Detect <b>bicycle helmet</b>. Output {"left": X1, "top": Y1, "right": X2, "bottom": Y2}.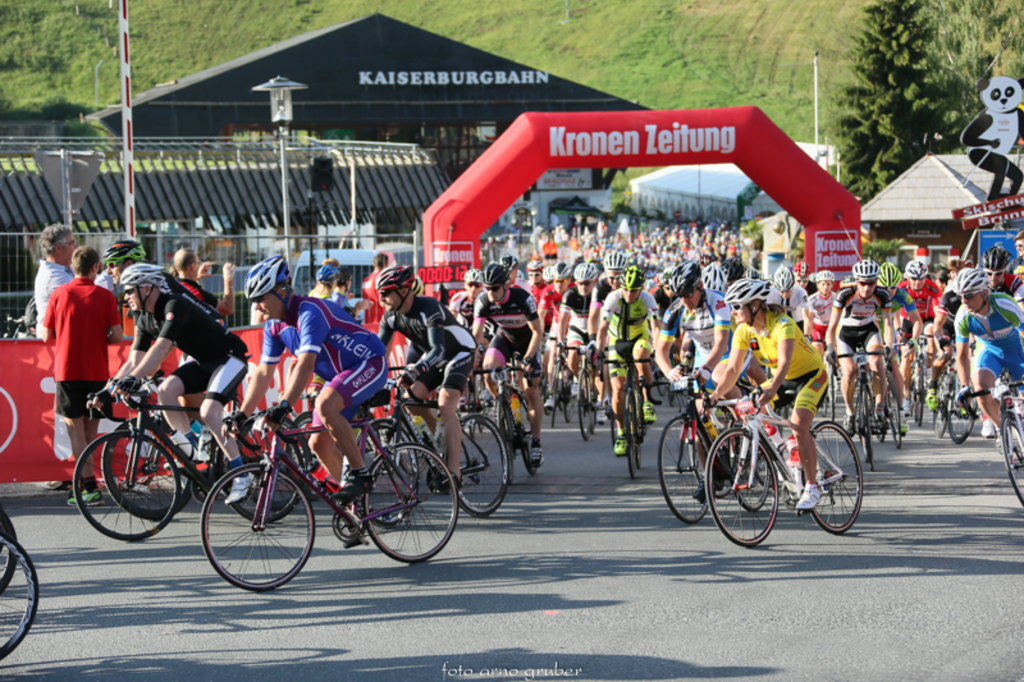
{"left": 705, "top": 261, "right": 727, "bottom": 282}.
